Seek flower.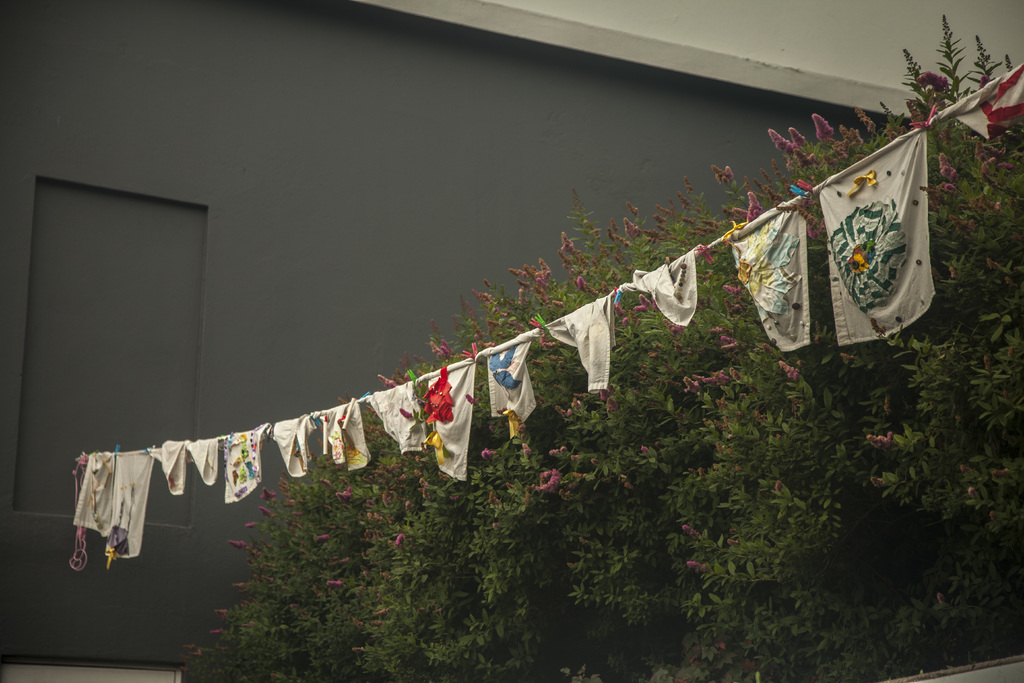
[left=936, top=152, right=953, bottom=177].
